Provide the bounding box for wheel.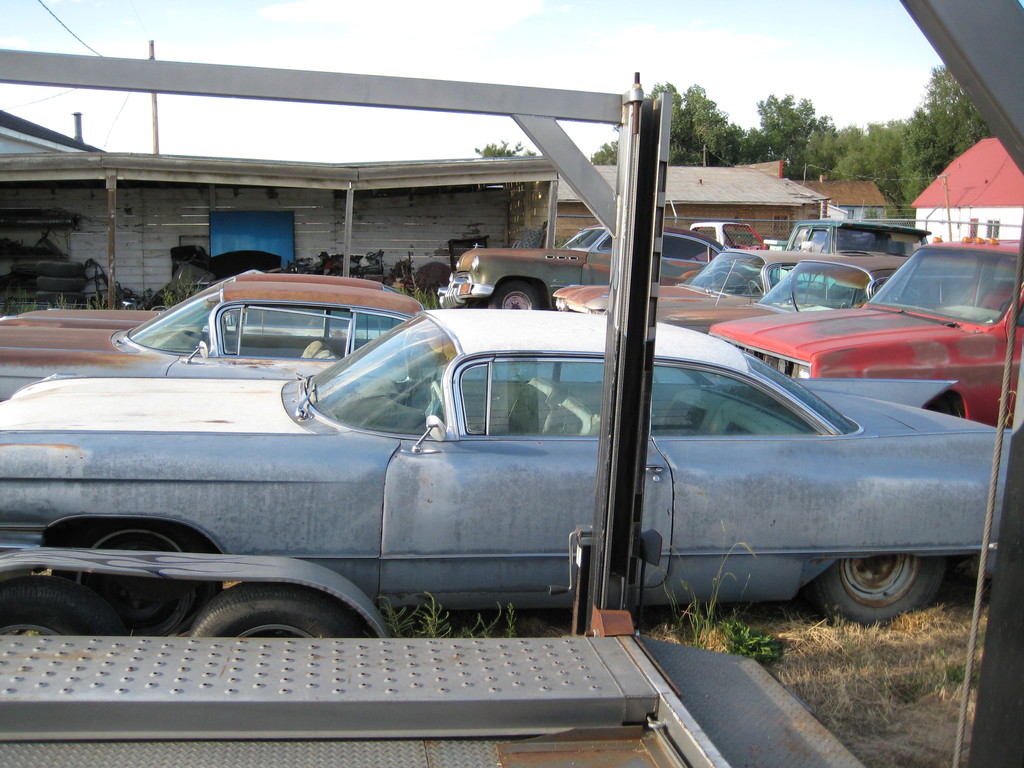
[37, 275, 87, 291].
